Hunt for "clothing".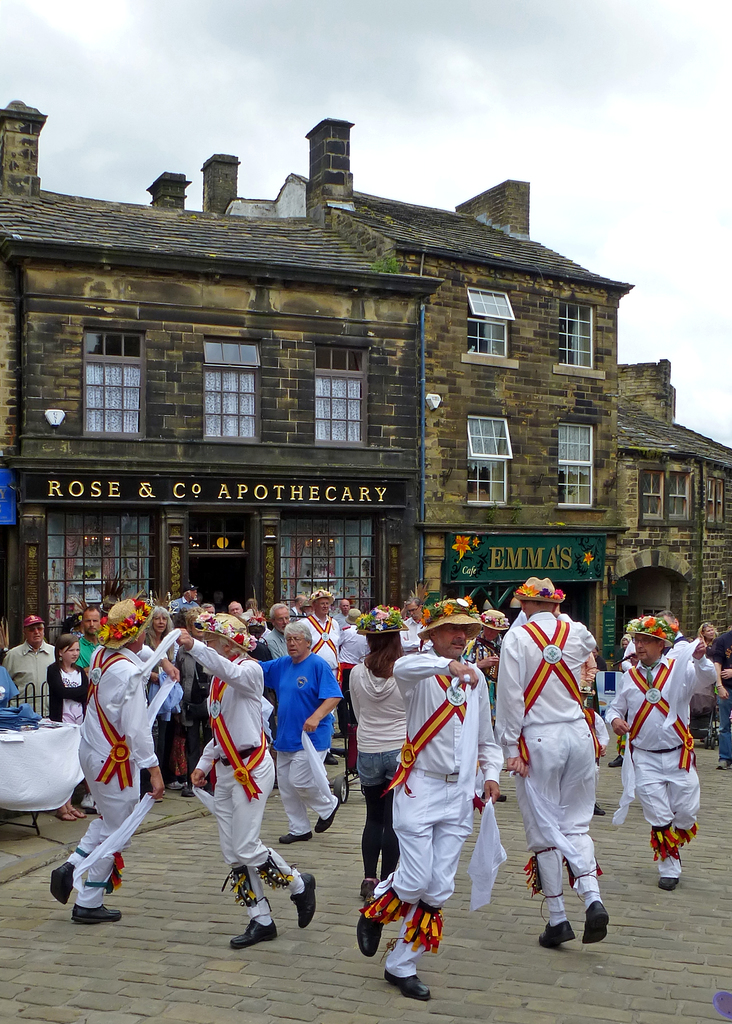
Hunted down at 260/650/348/750.
